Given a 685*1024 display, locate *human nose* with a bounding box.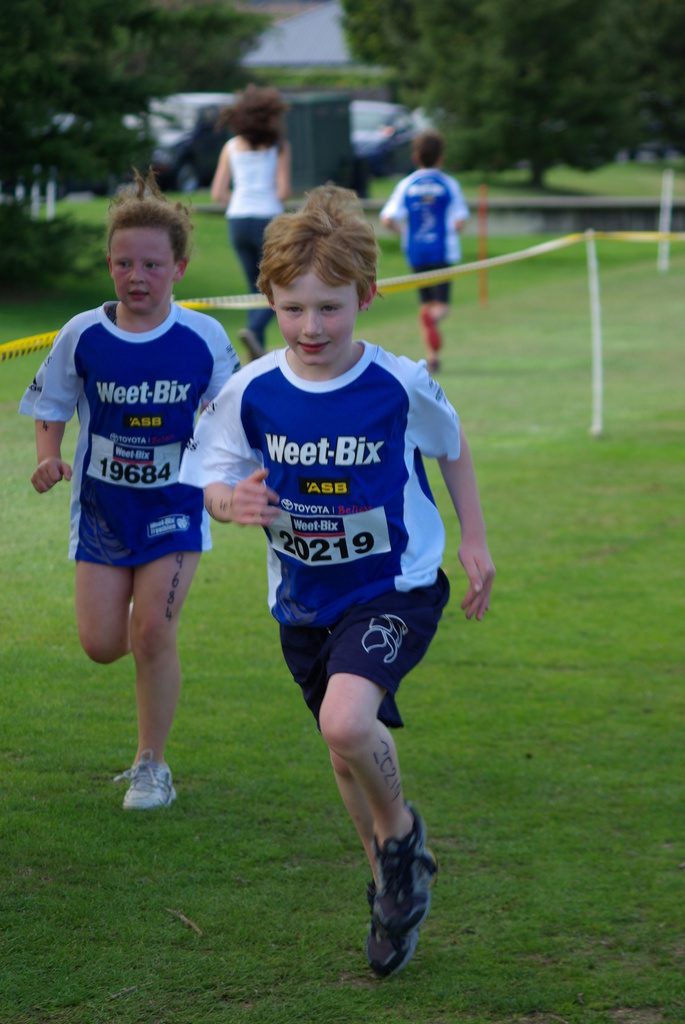
Located: 127,266,146,287.
